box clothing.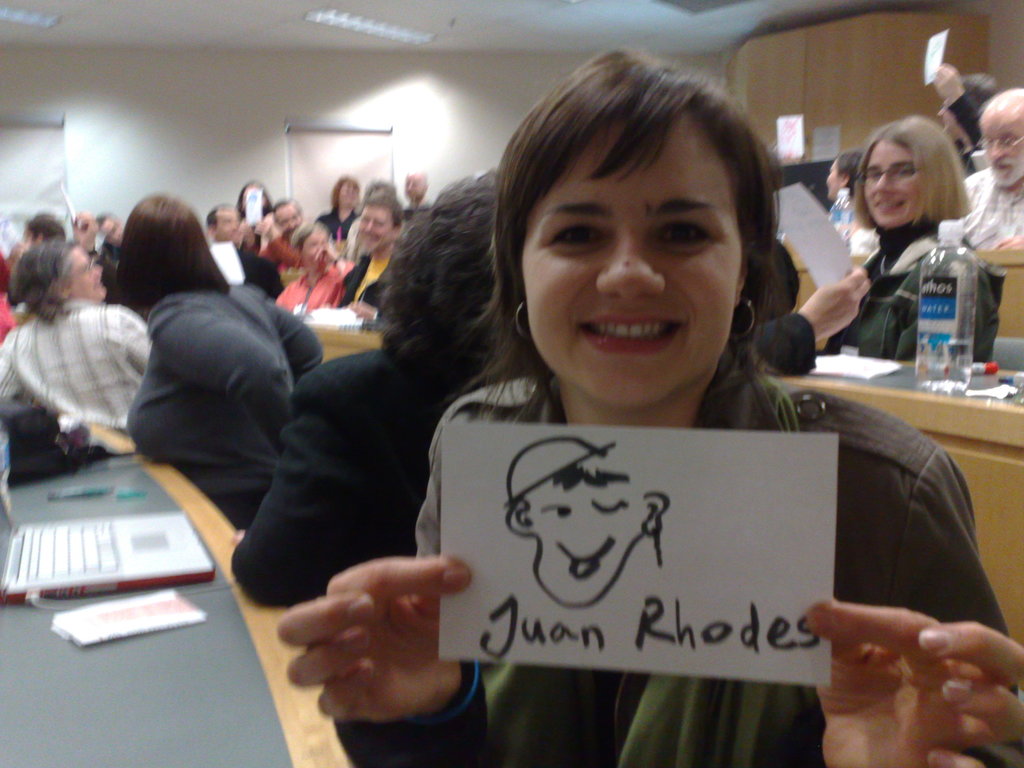
[315, 193, 352, 233].
